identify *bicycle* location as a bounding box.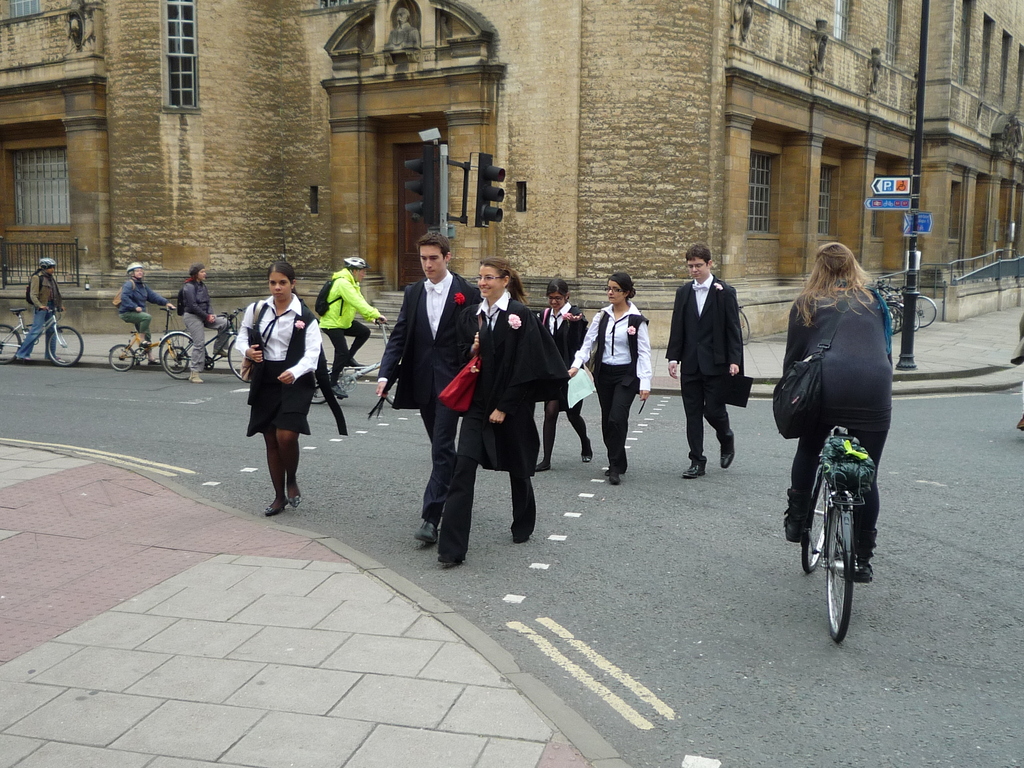
bbox=(106, 305, 200, 372).
